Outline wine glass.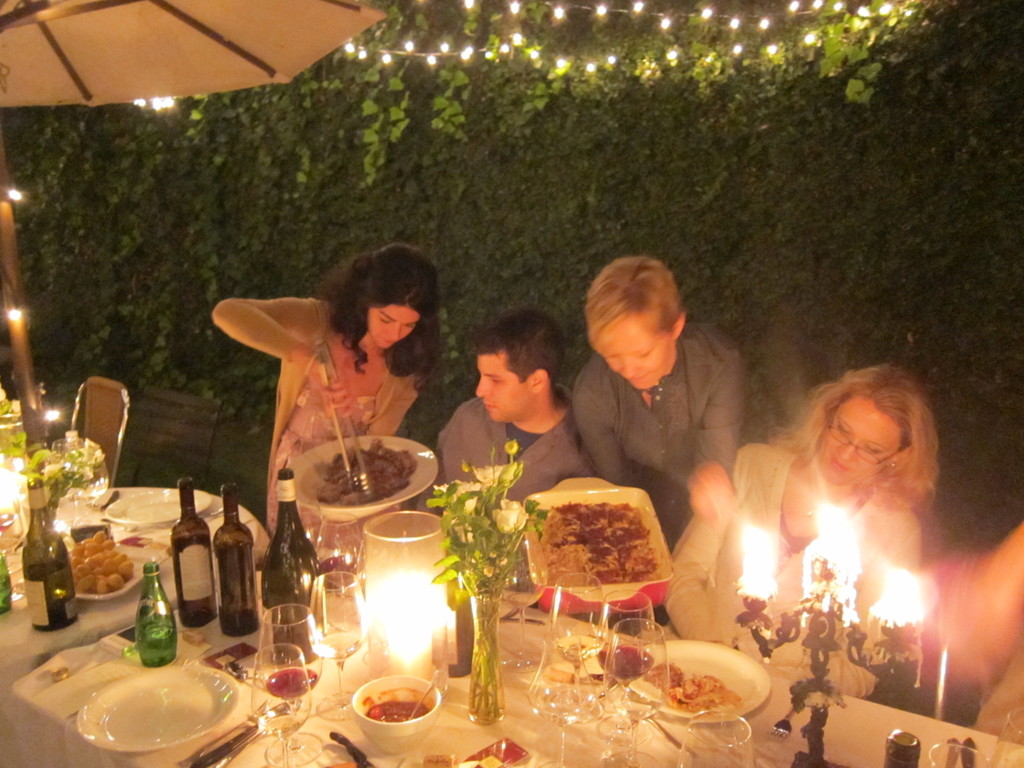
Outline: (250,643,313,767).
